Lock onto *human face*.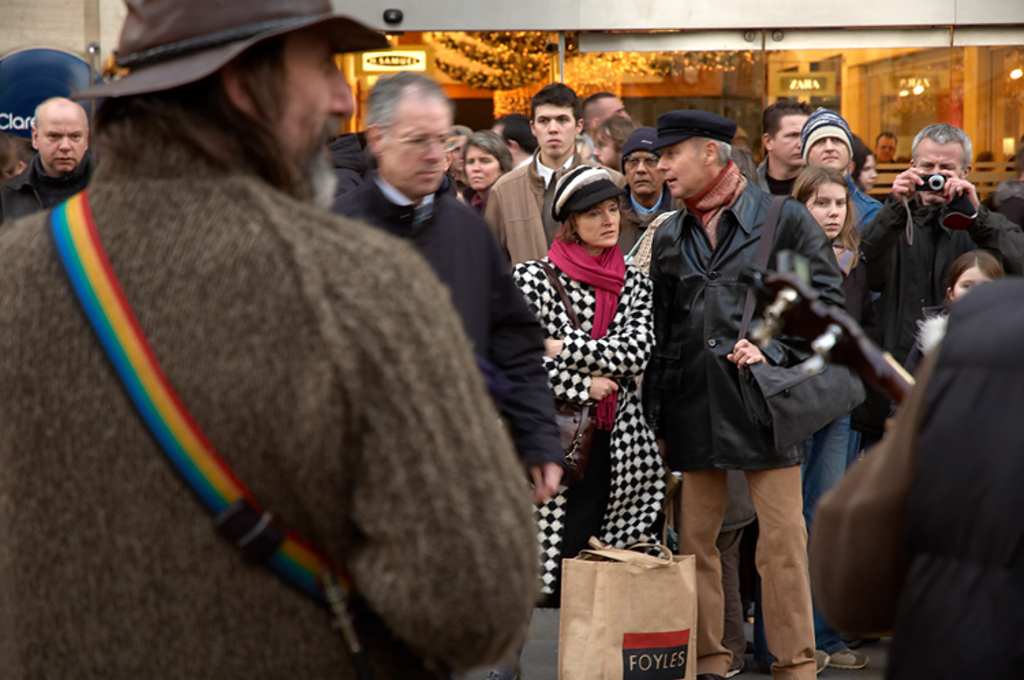
Locked: region(493, 115, 522, 157).
